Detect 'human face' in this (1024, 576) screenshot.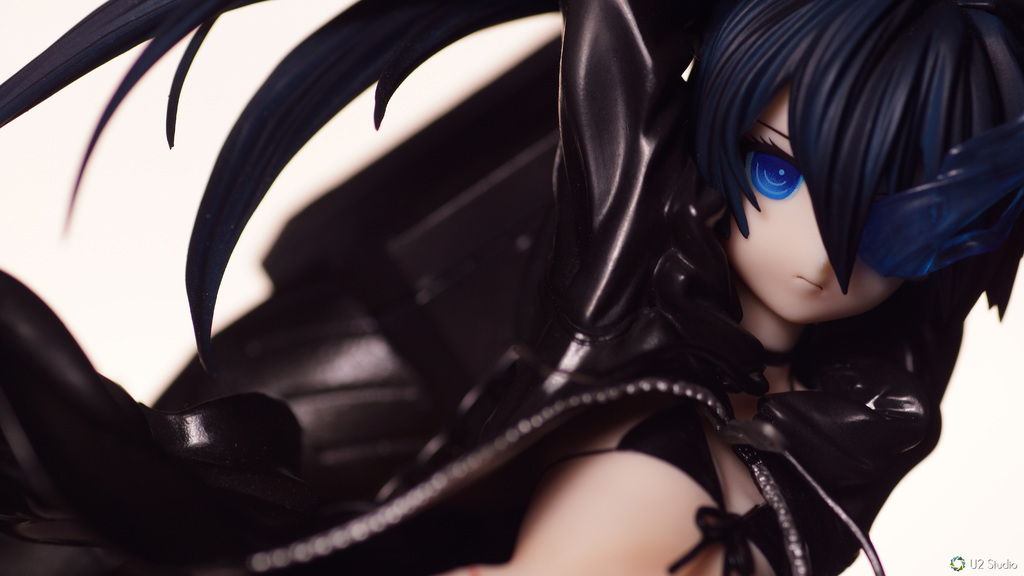
Detection: box(722, 53, 866, 348).
